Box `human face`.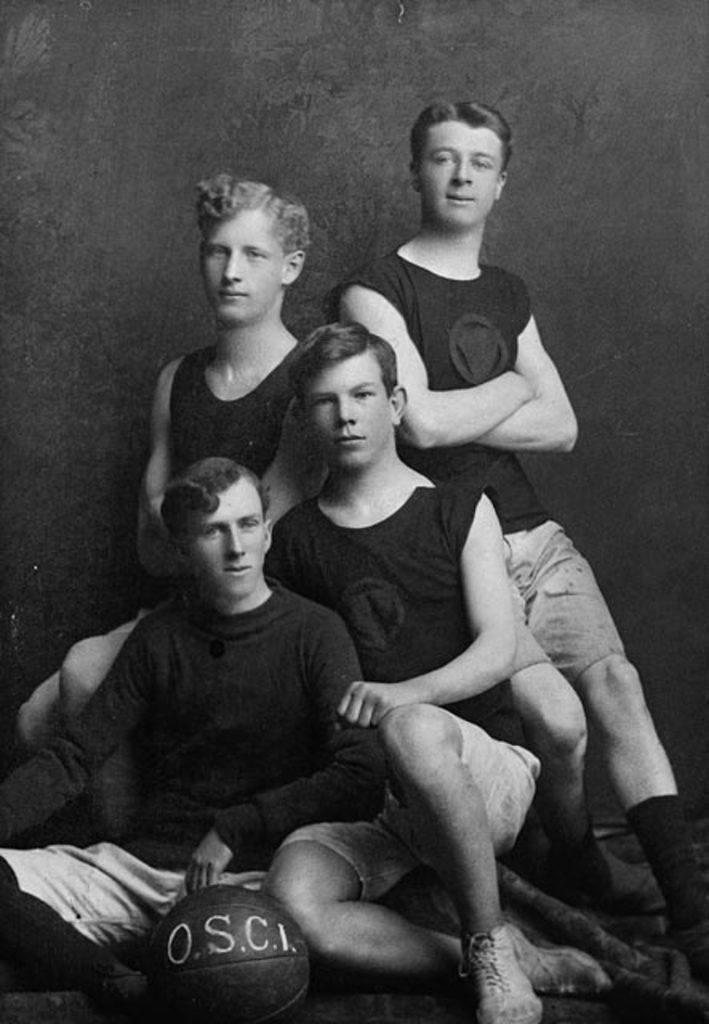
bbox(205, 208, 291, 322).
